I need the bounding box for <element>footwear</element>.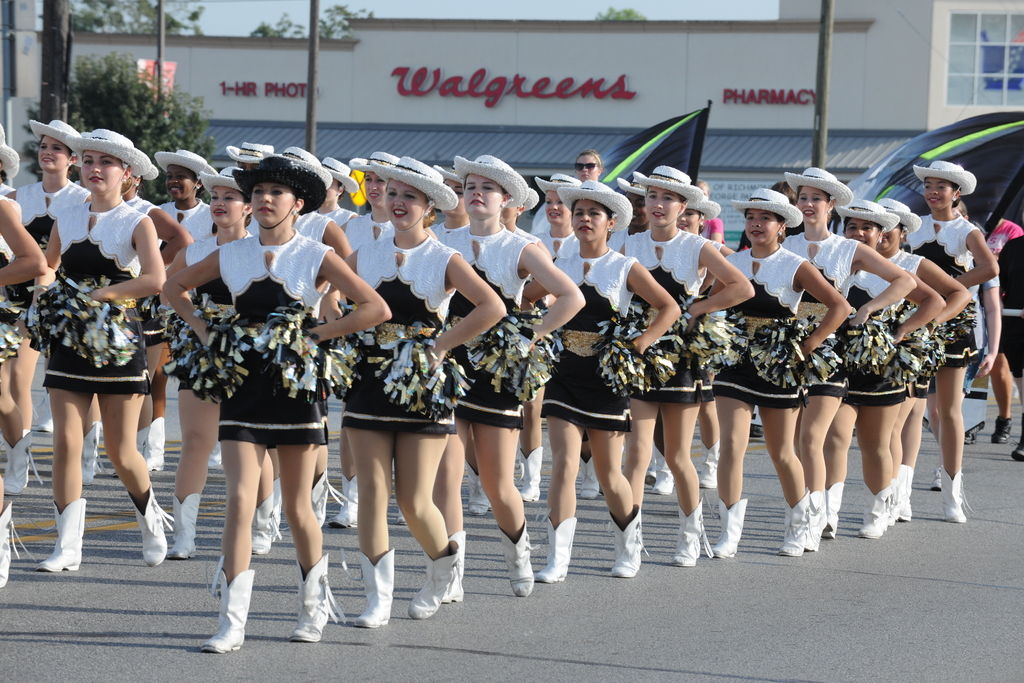
Here it is: 287:550:348:643.
